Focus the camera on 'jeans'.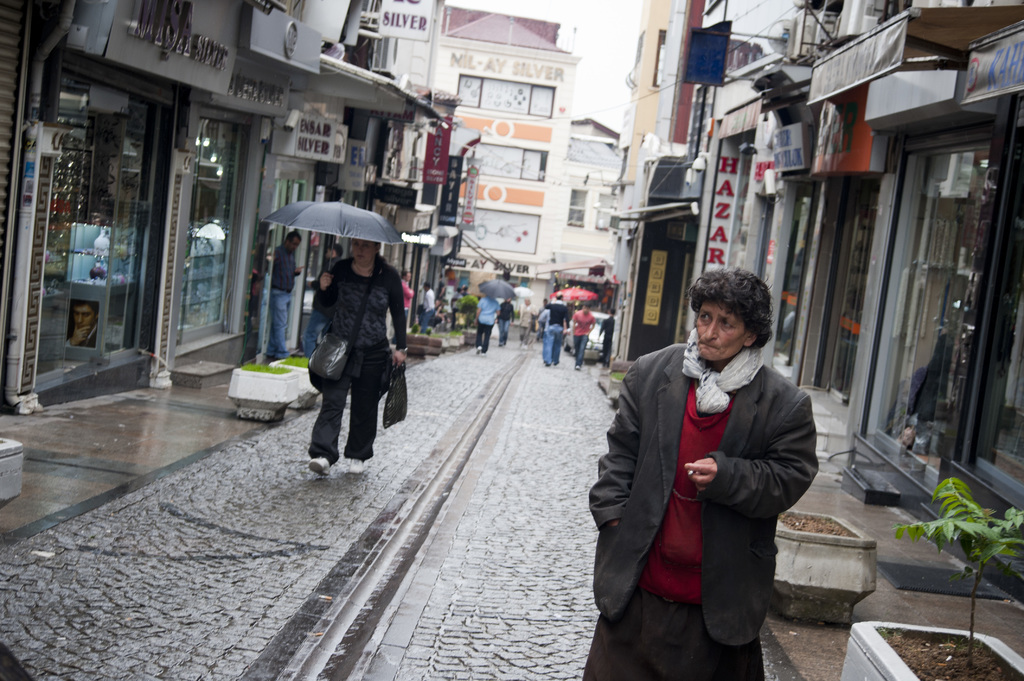
Focus region: region(541, 323, 564, 365).
